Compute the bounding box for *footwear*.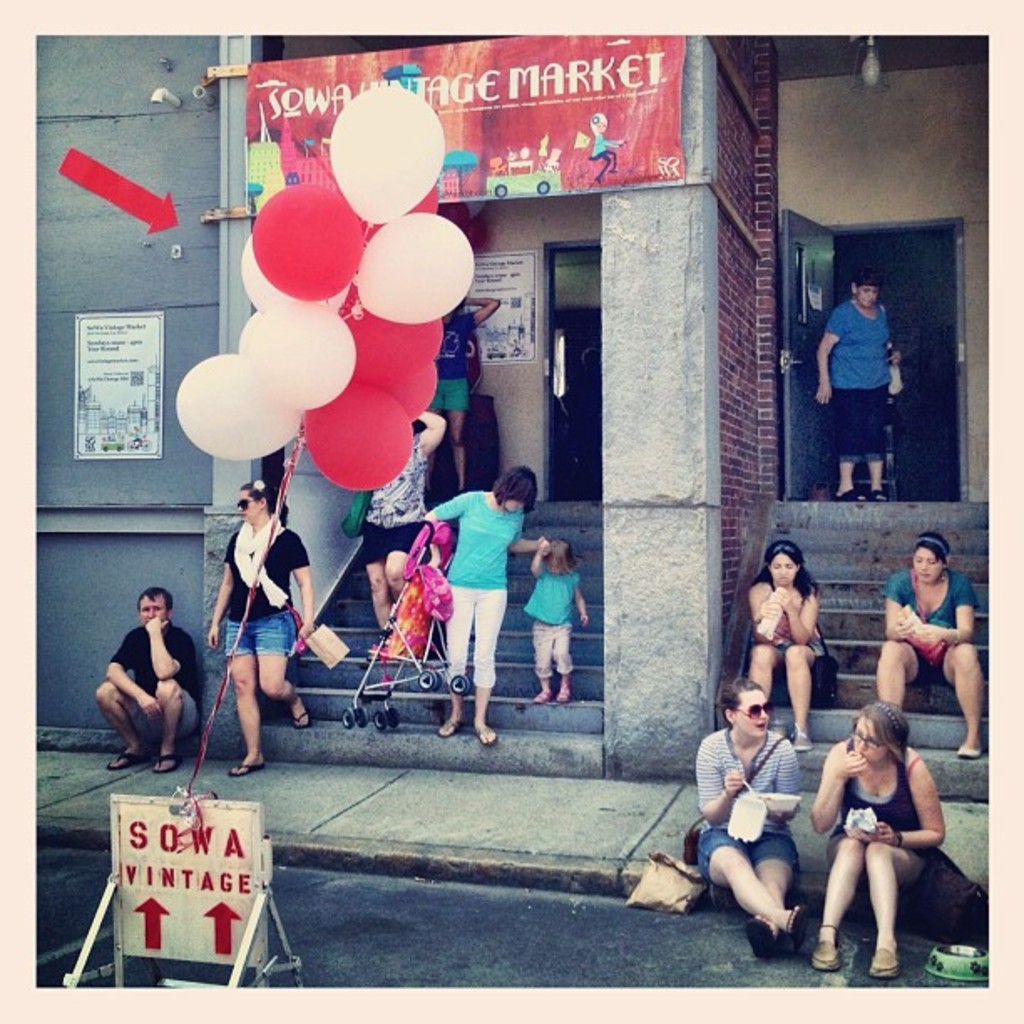
box=[435, 714, 458, 736].
